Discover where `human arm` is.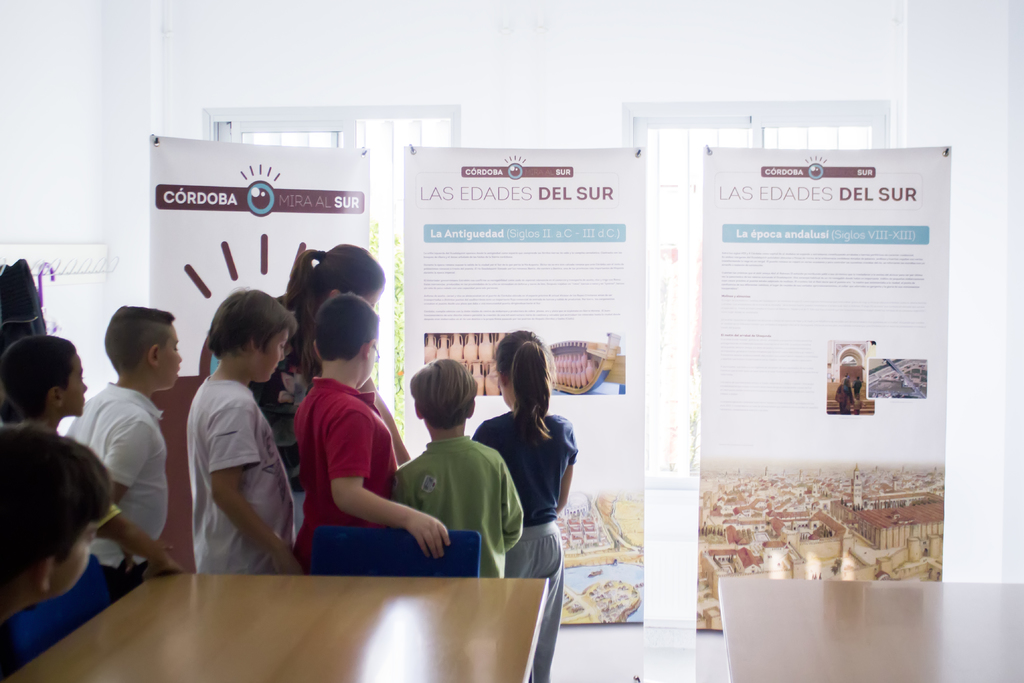
Discovered at {"x1": 212, "y1": 404, "x2": 302, "y2": 575}.
